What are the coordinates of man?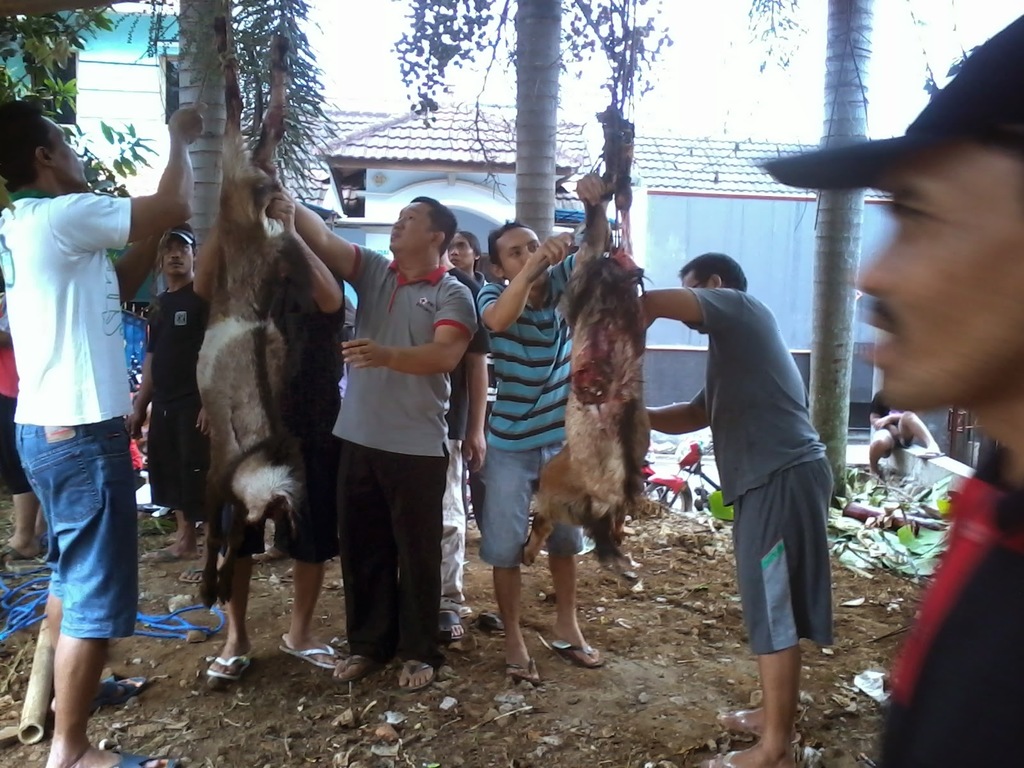
276:184:477:691.
